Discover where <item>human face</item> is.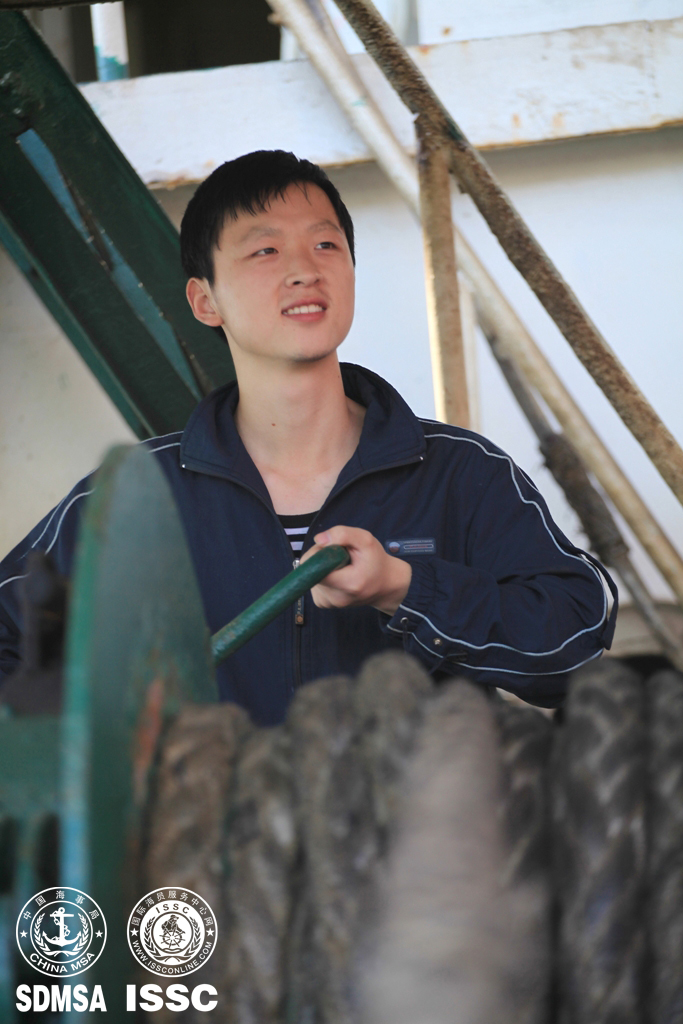
Discovered at {"x1": 209, "y1": 184, "x2": 354, "y2": 361}.
